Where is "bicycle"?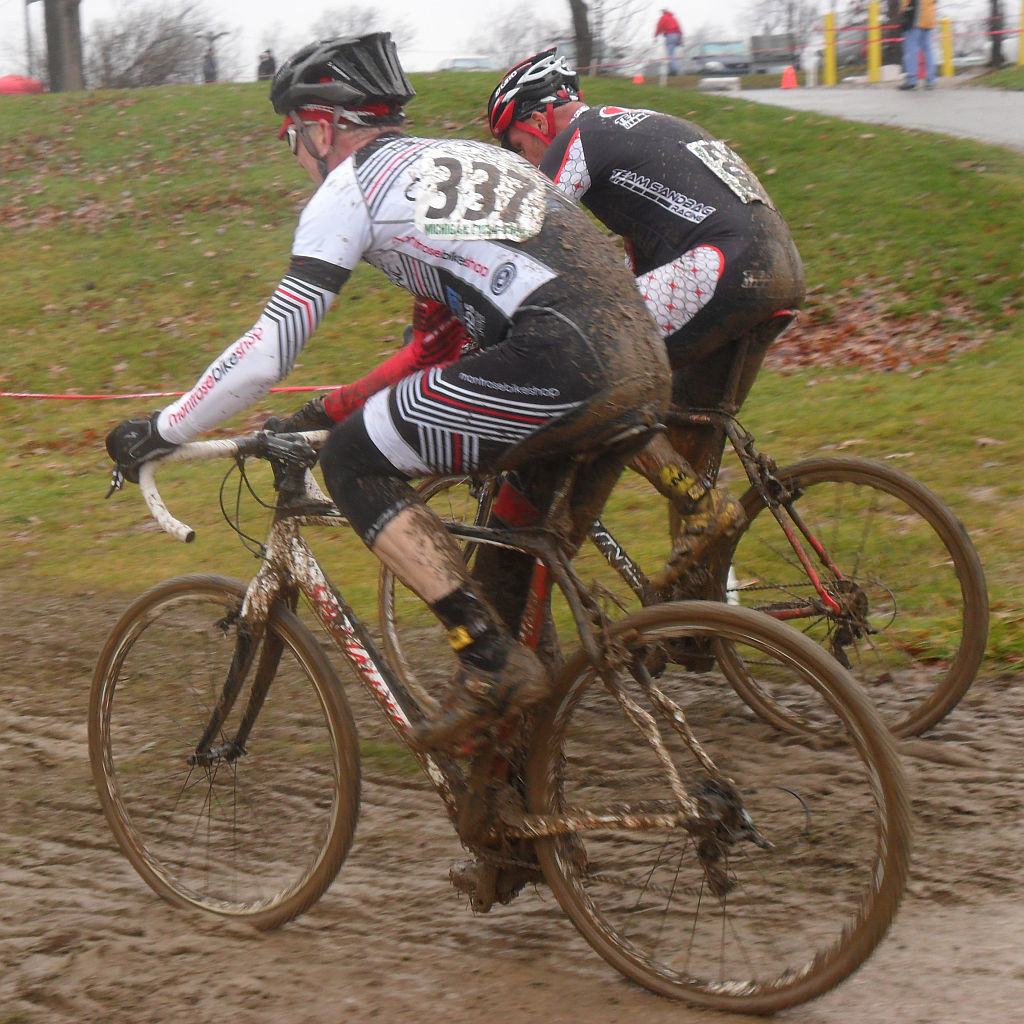
<region>374, 320, 993, 750</region>.
